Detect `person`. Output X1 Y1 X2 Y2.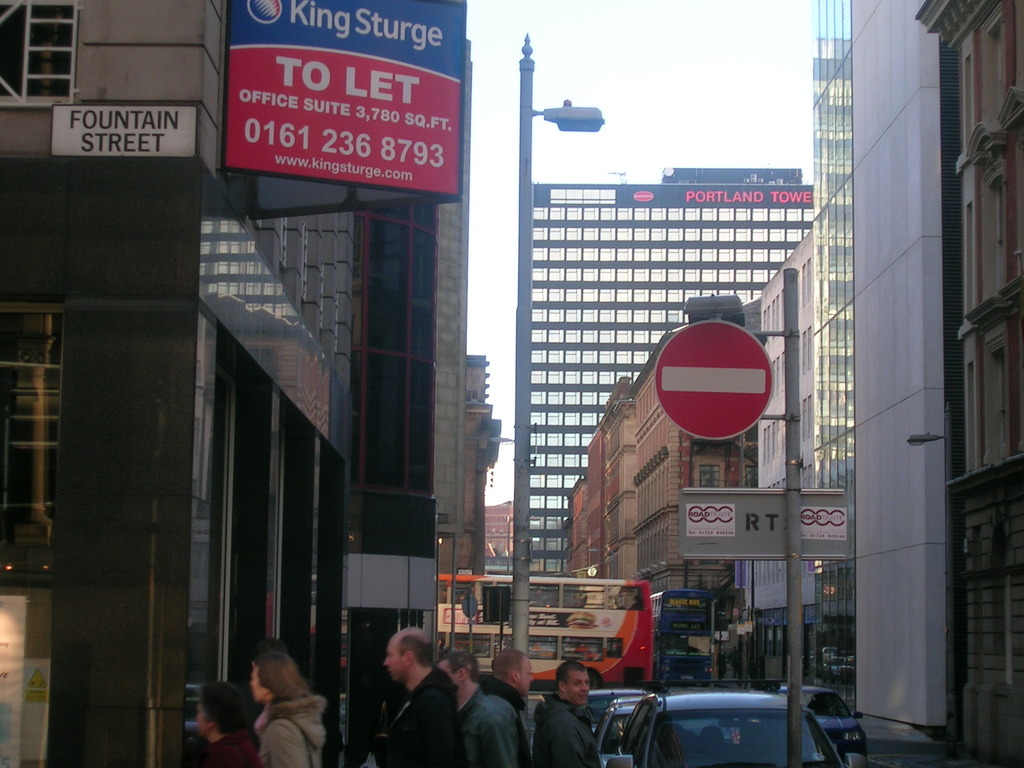
541 664 606 767.
